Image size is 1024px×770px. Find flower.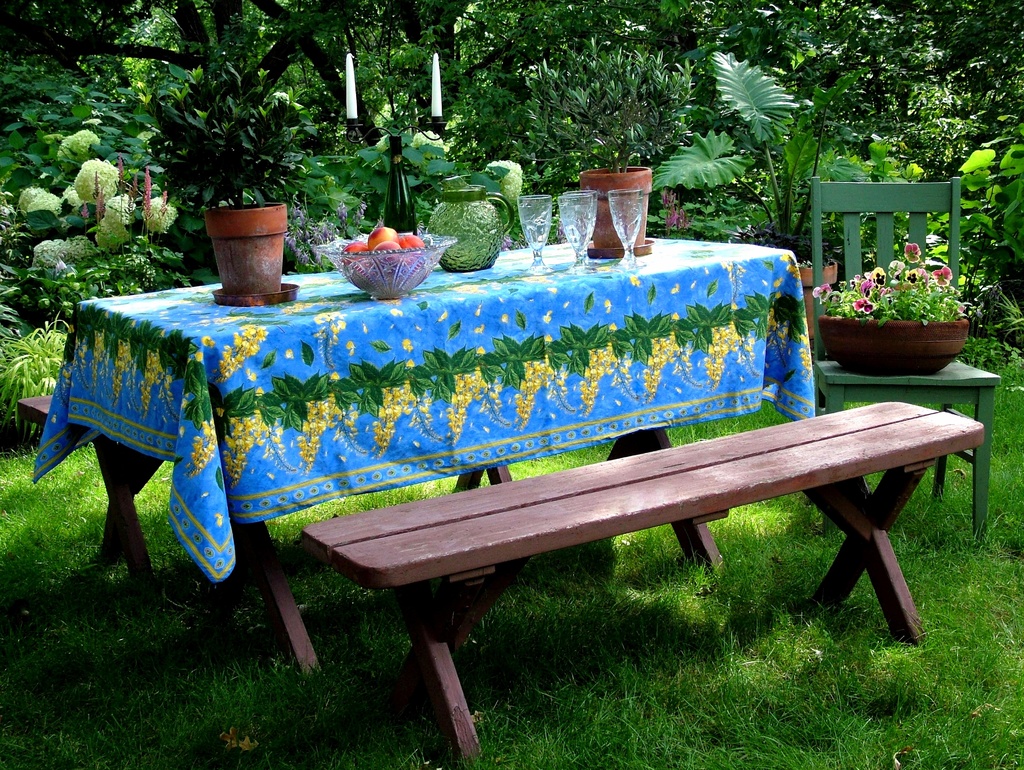
844/275/854/284.
